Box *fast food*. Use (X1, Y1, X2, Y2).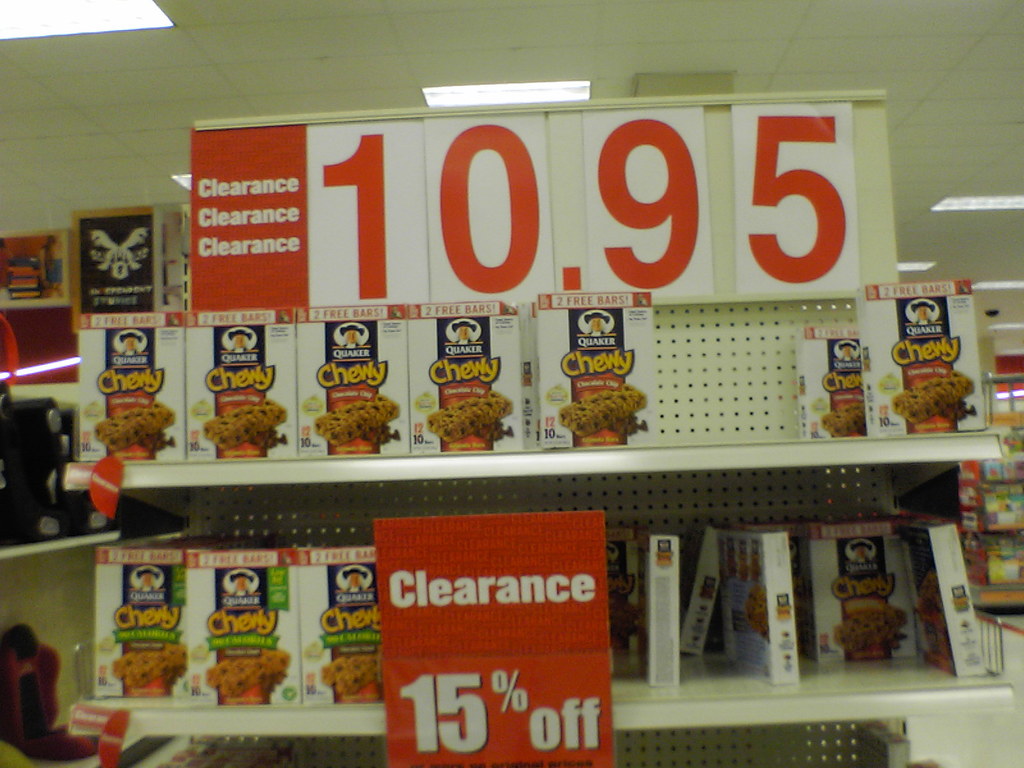
(892, 376, 970, 420).
